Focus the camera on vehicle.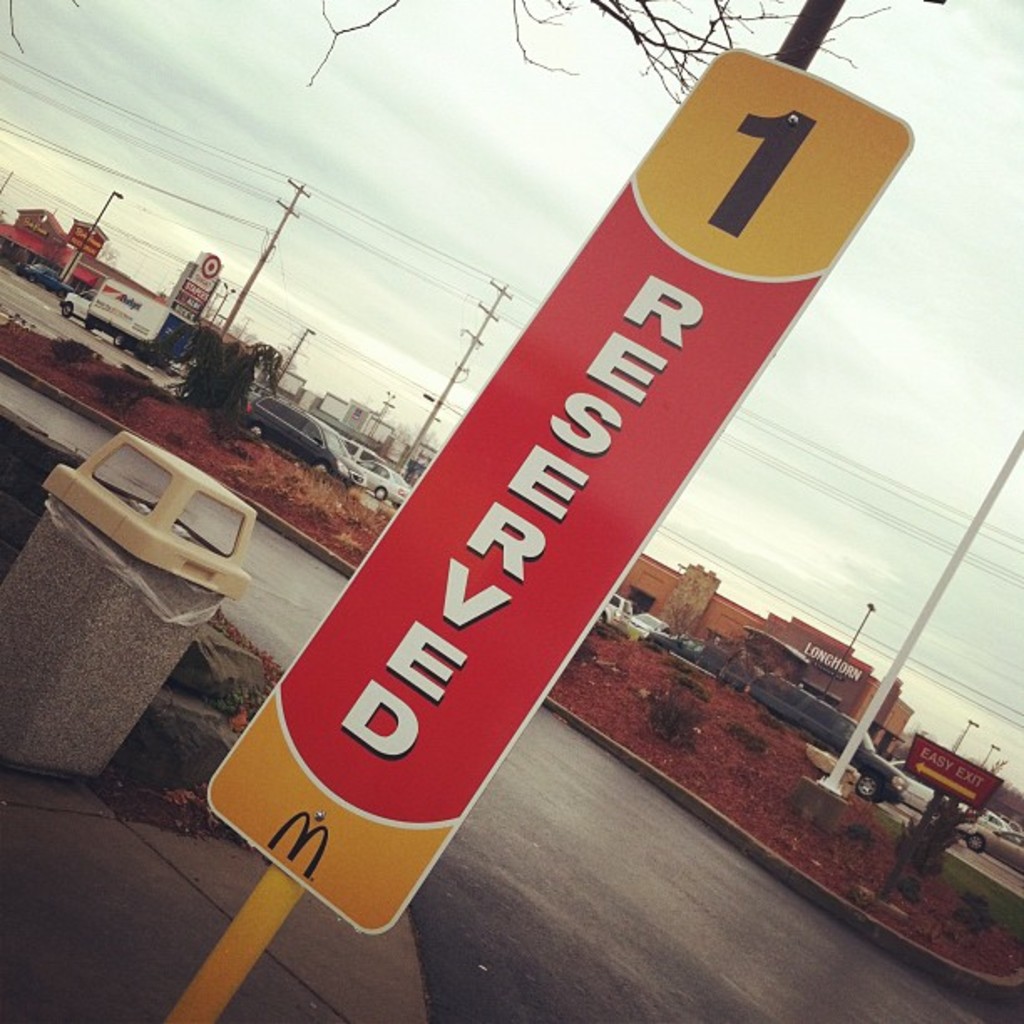
Focus region: x1=12, y1=256, x2=69, y2=284.
